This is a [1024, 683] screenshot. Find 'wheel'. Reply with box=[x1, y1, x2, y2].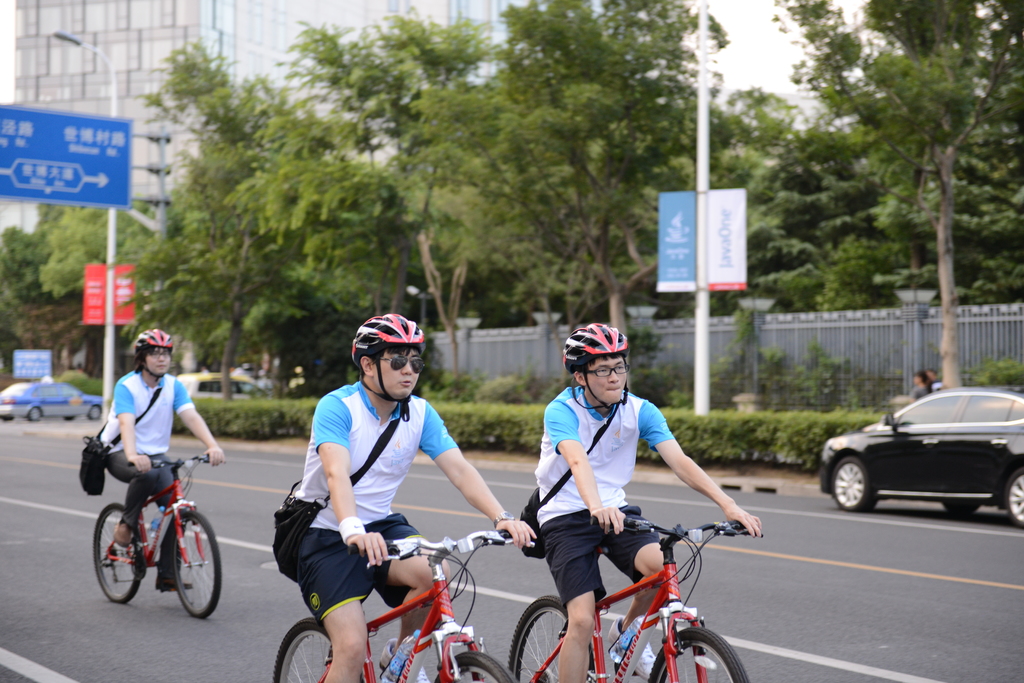
box=[271, 620, 360, 682].
